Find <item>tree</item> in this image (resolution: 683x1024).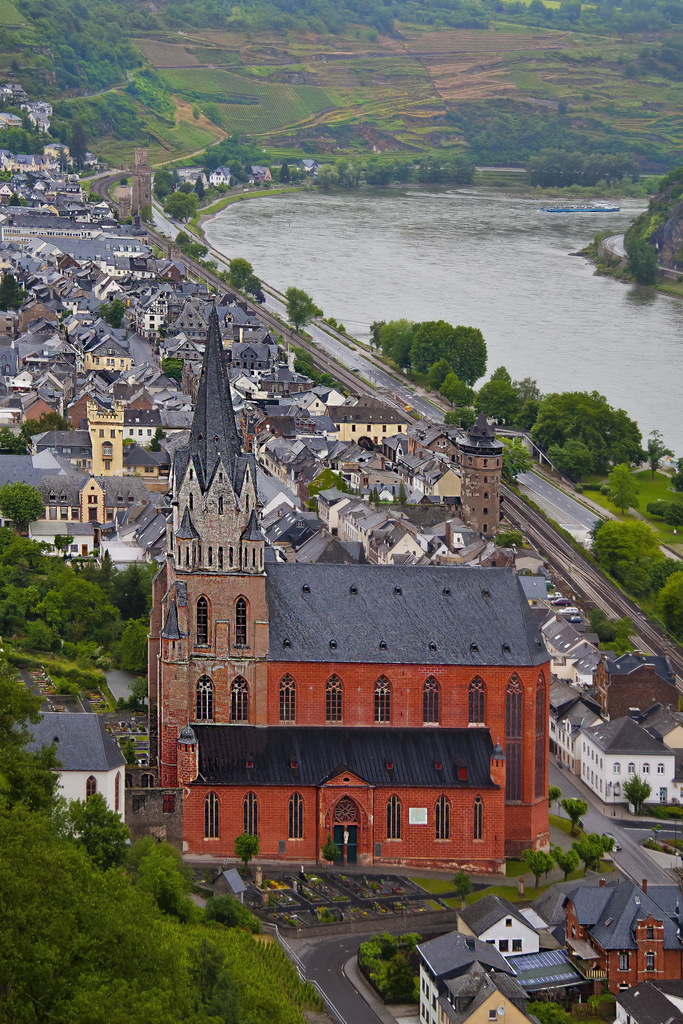
l=623, t=772, r=650, b=824.
